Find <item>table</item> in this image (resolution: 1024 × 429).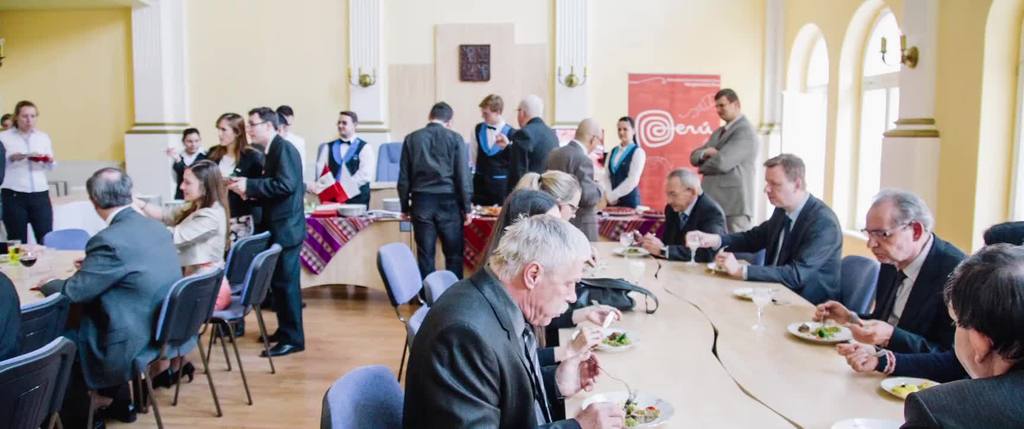
(left=530, top=240, right=963, bottom=424).
